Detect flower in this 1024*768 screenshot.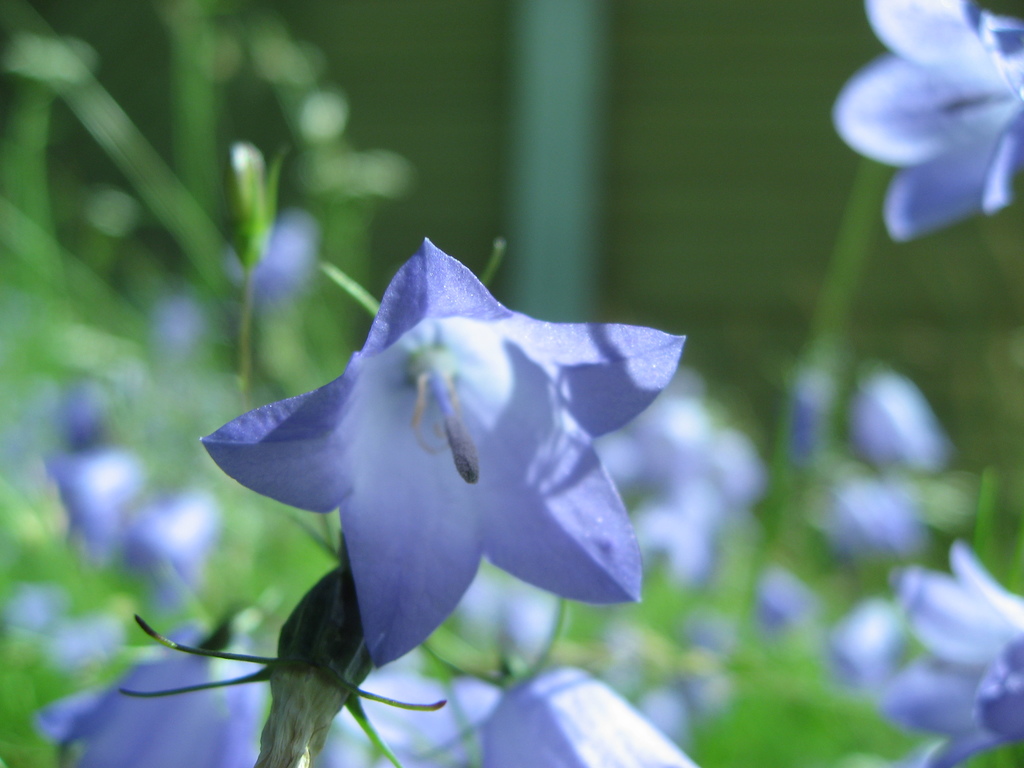
Detection: [884, 540, 1023, 767].
